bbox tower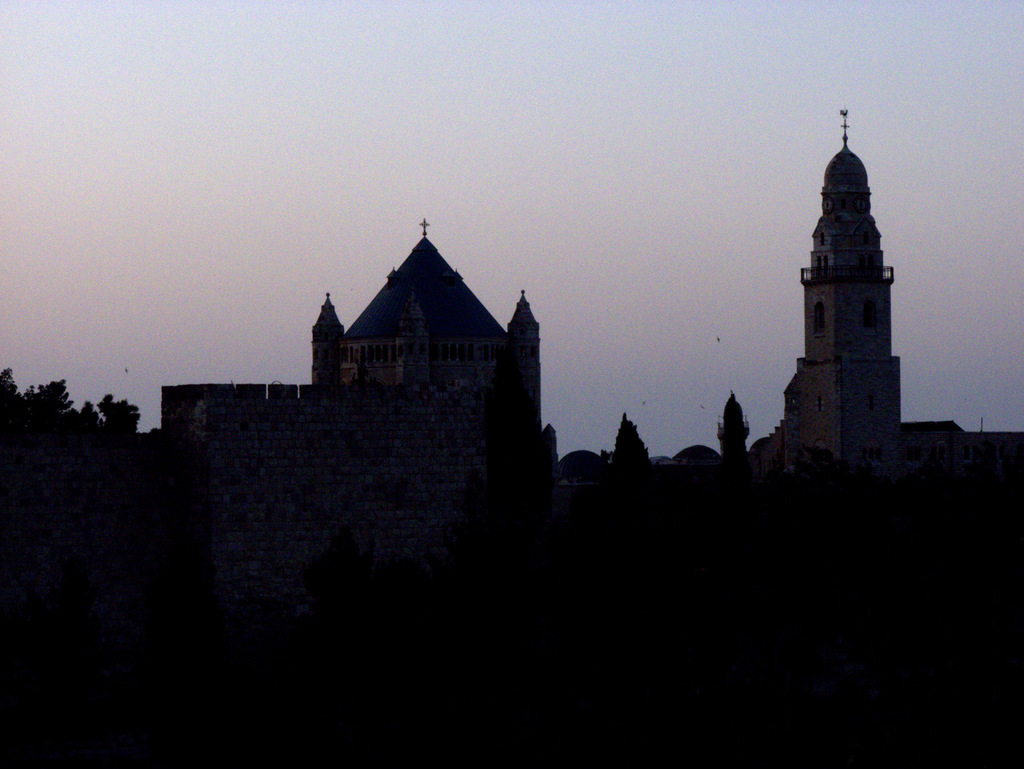
select_region(776, 104, 920, 464)
